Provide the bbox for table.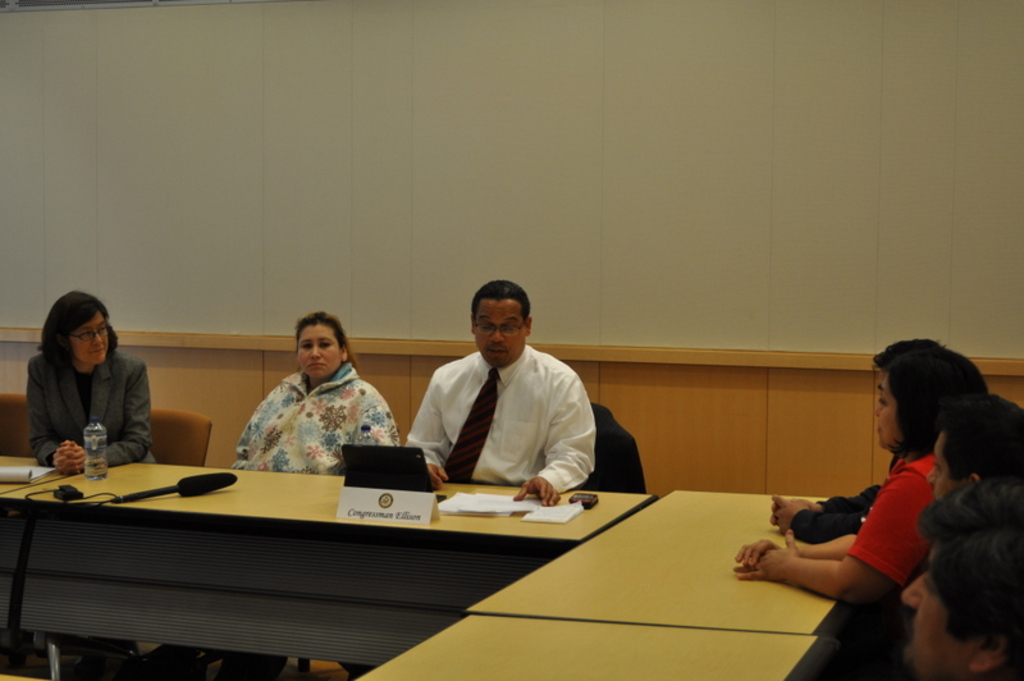
select_region(0, 463, 660, 669).
